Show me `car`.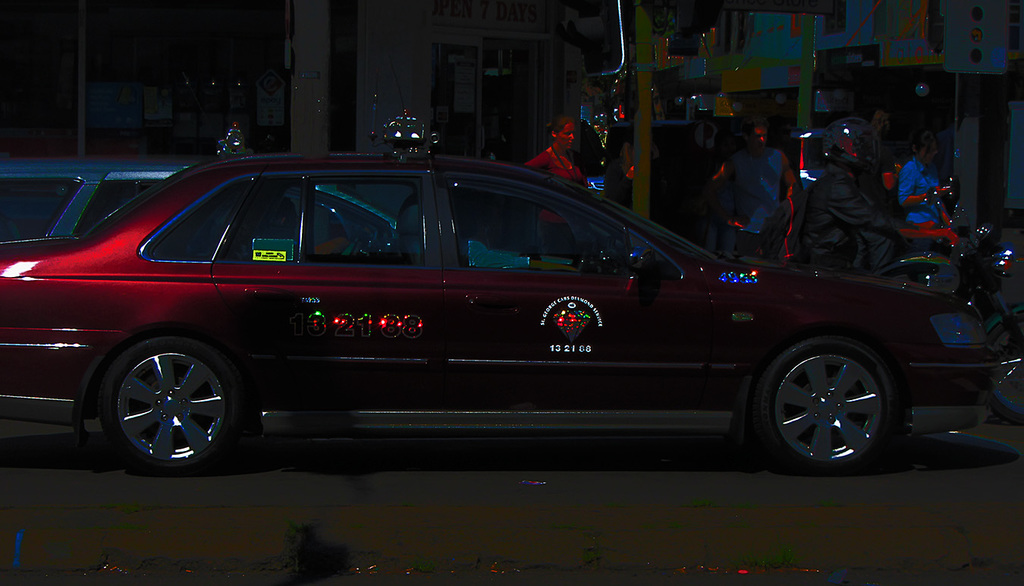
`car` is here: [left=0, top=157, right=571, bottom=269].
